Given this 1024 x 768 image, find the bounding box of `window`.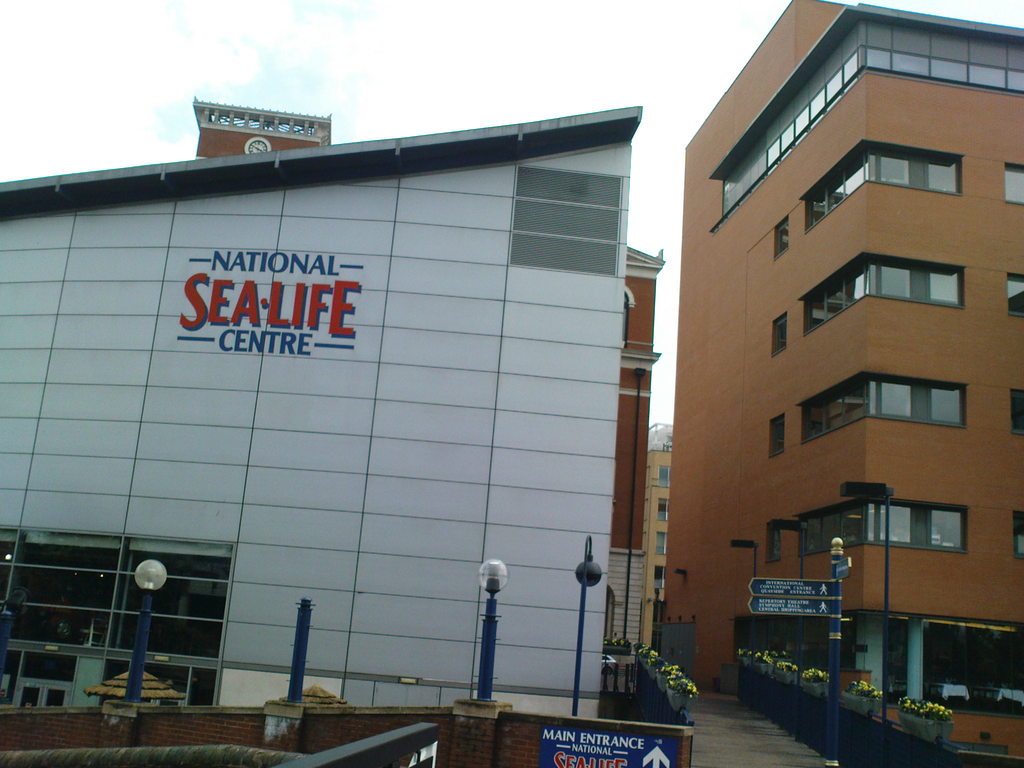
<region>1006, 503, 1023, 564</region>.
